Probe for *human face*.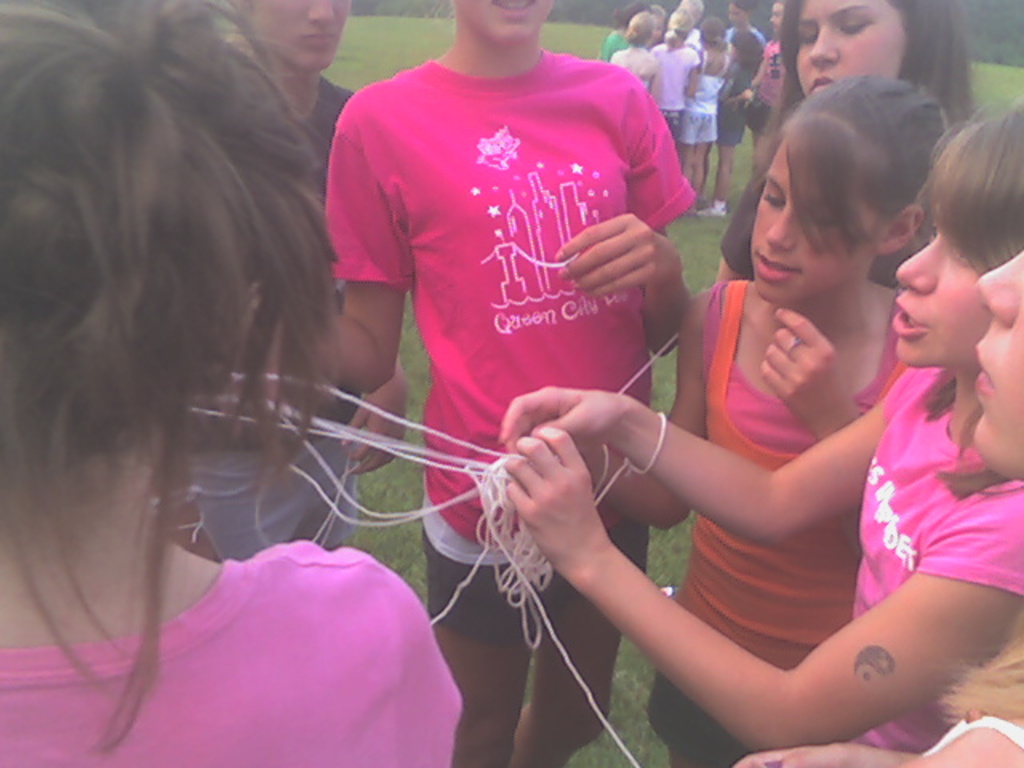
Probe result: l=248, t=0, r=349, b=78.
